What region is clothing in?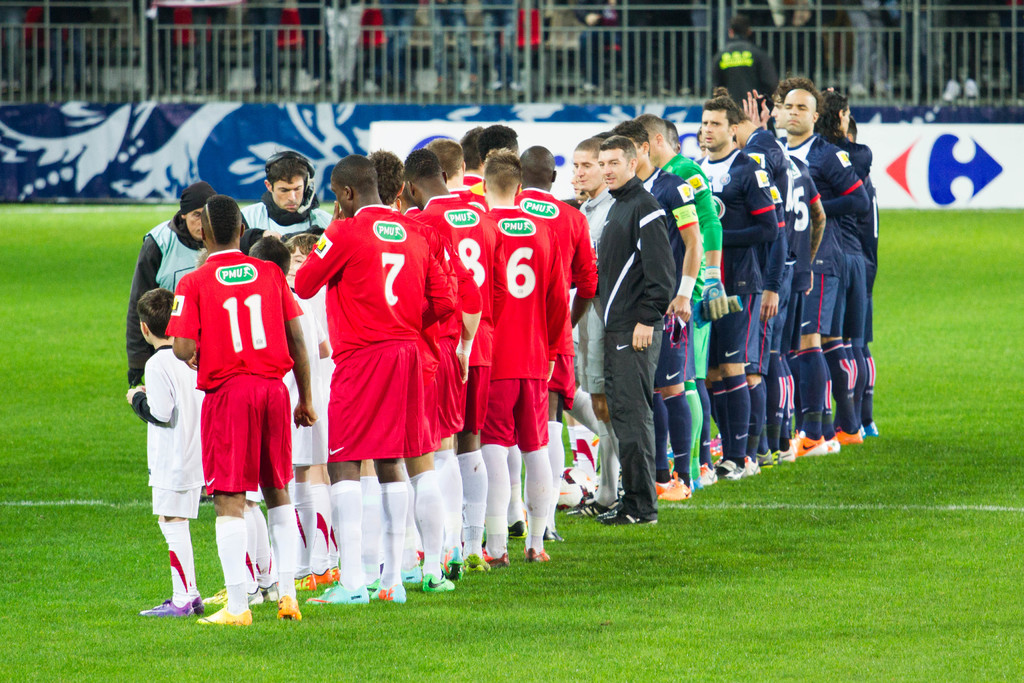
pyautogui.locateOnScreen(828, 133, 866, 327).
